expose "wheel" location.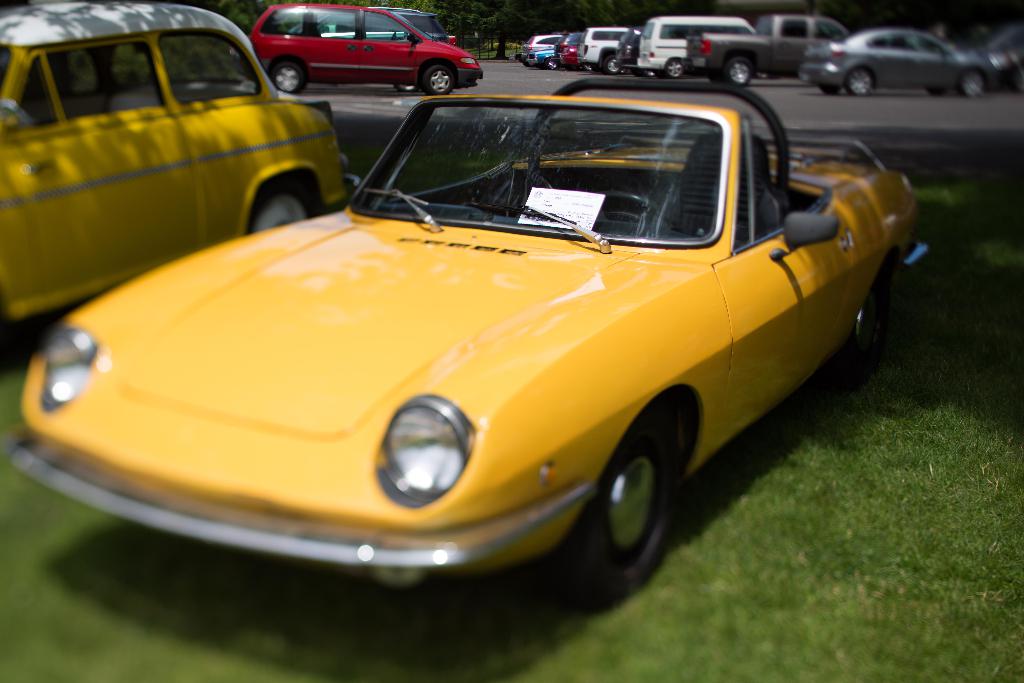
Exposed at 845/64/877/99.
